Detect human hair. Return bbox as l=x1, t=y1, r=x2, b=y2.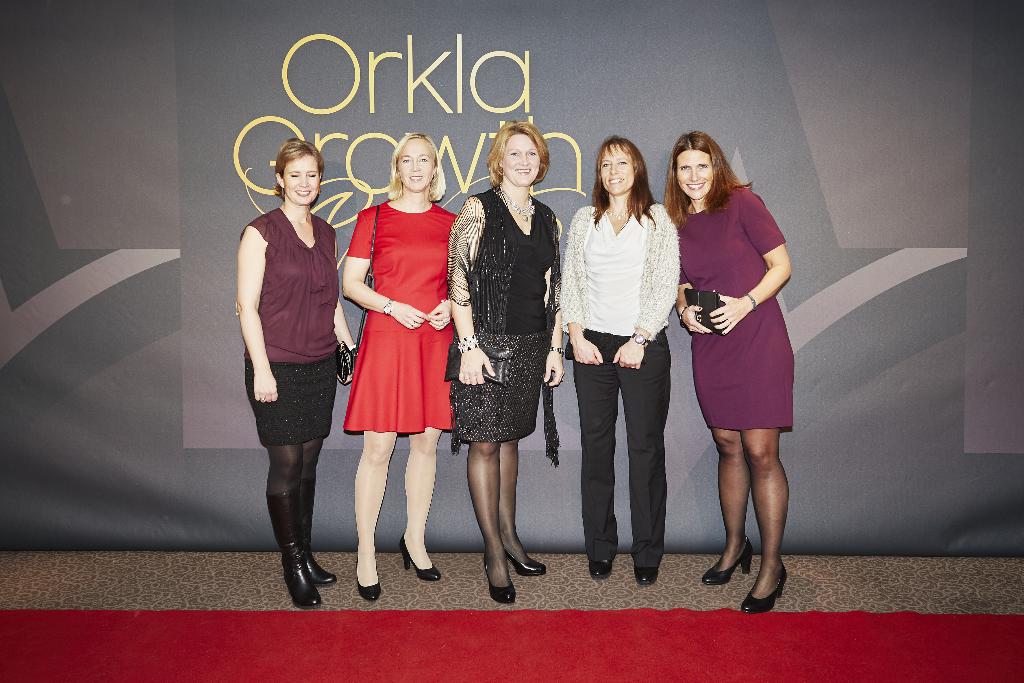
l=273, t=138, r=325, b=203.
